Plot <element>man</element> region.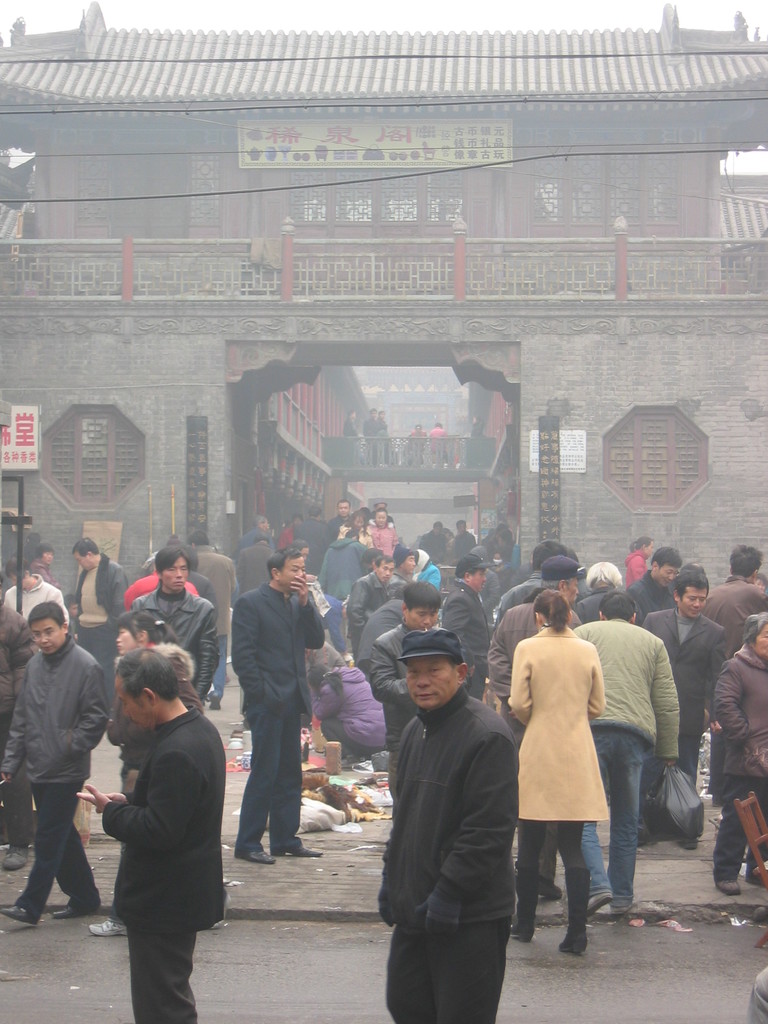
Plotted at (378, 610, 511, 1023).
